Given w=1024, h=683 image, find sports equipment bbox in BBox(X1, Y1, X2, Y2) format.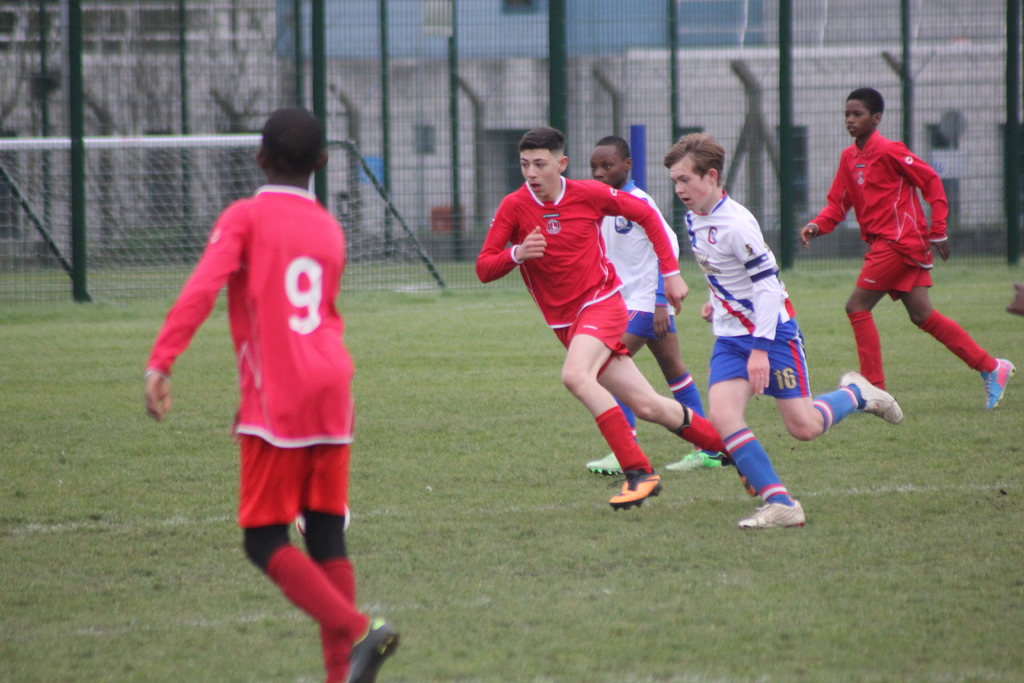
BBox(338, 614, 403, 682).
